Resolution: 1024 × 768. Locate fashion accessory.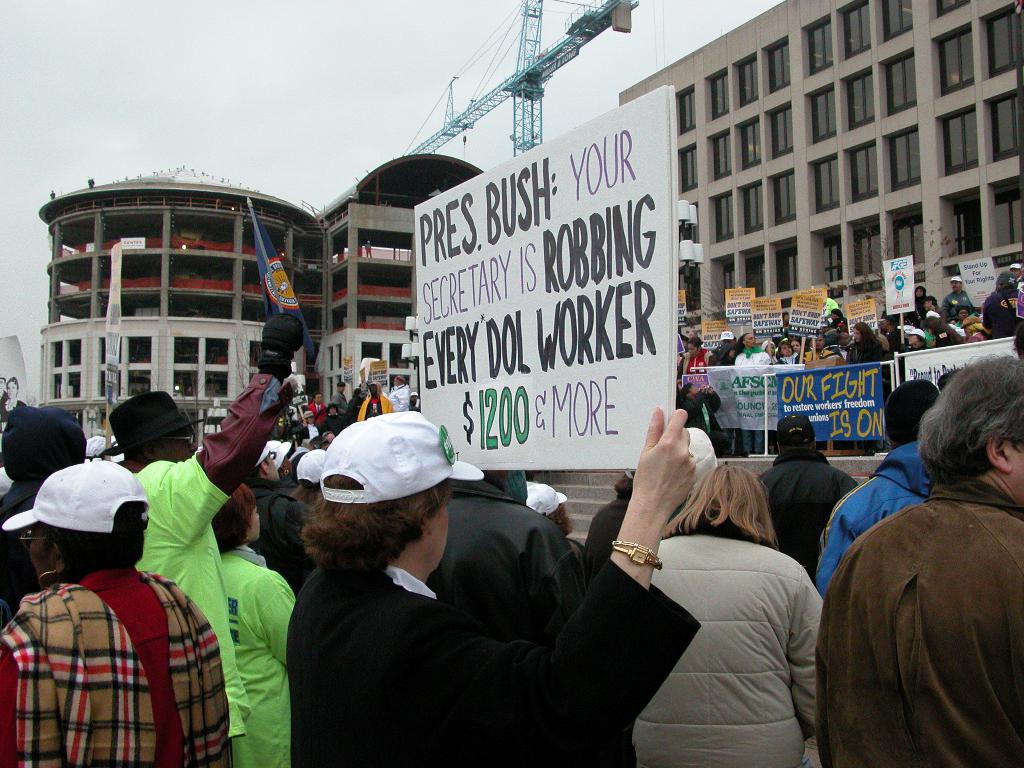
locate(302, 408, 314, 424).
